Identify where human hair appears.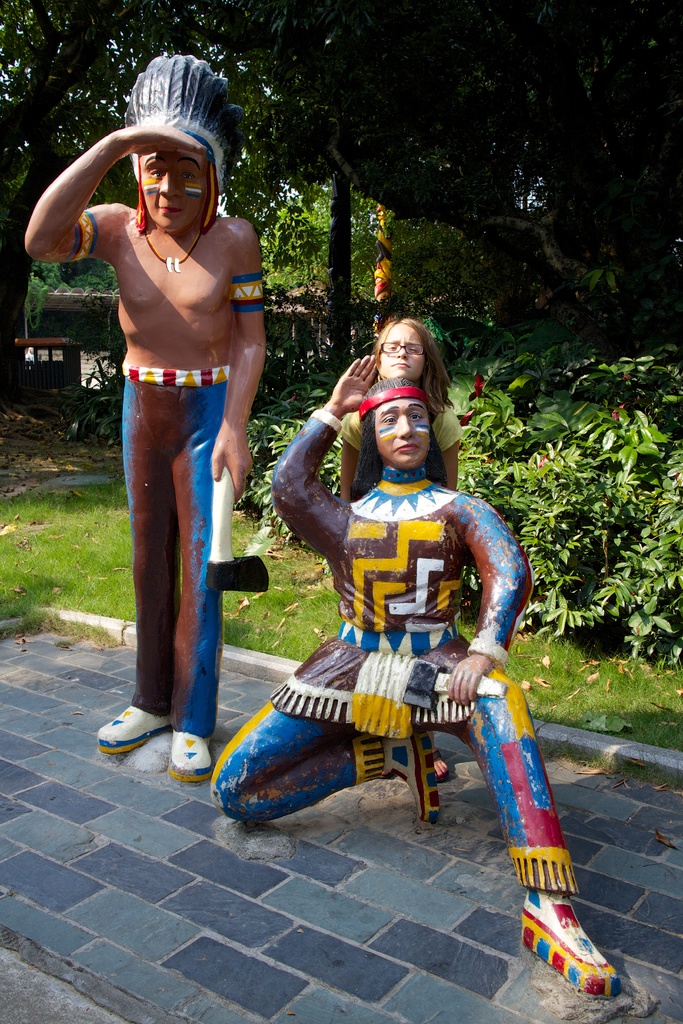
Appears at (left=356, top=314, right=457, bottom=412).
